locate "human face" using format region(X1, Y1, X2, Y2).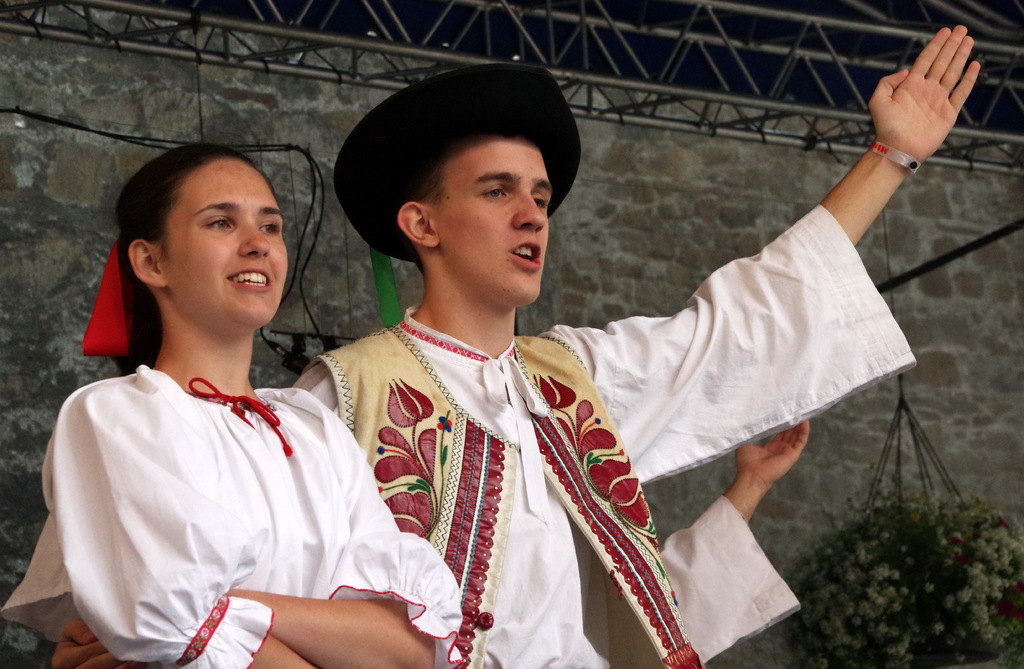
region(166, 154, 276, 322).
